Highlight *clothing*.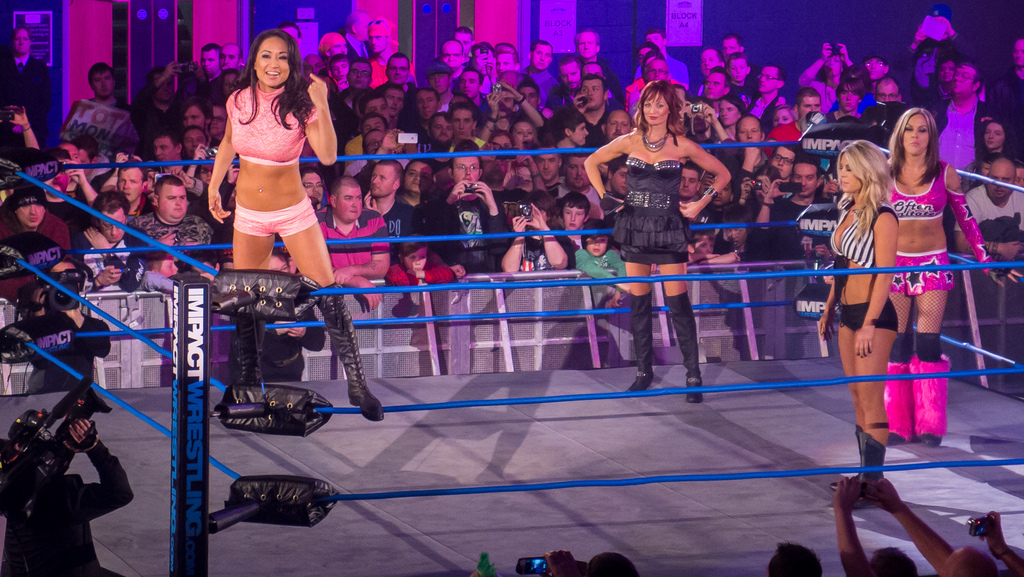
Highlighted region: l=0, t=433, r=133, b=576.
